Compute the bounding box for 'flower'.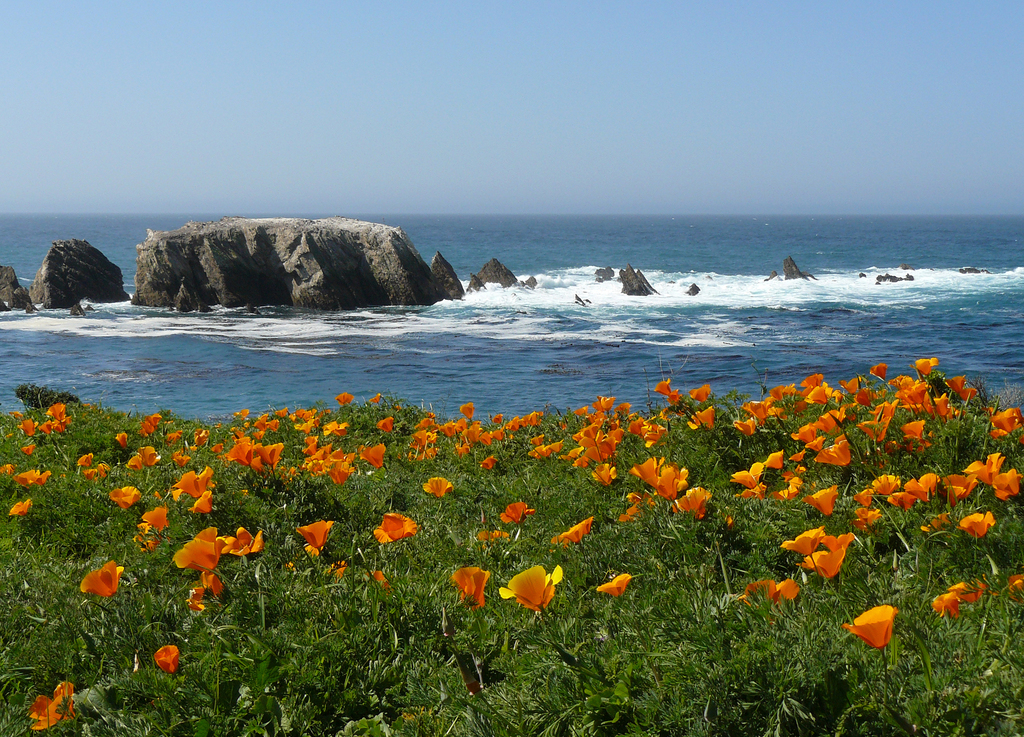
372 512 416 546.
